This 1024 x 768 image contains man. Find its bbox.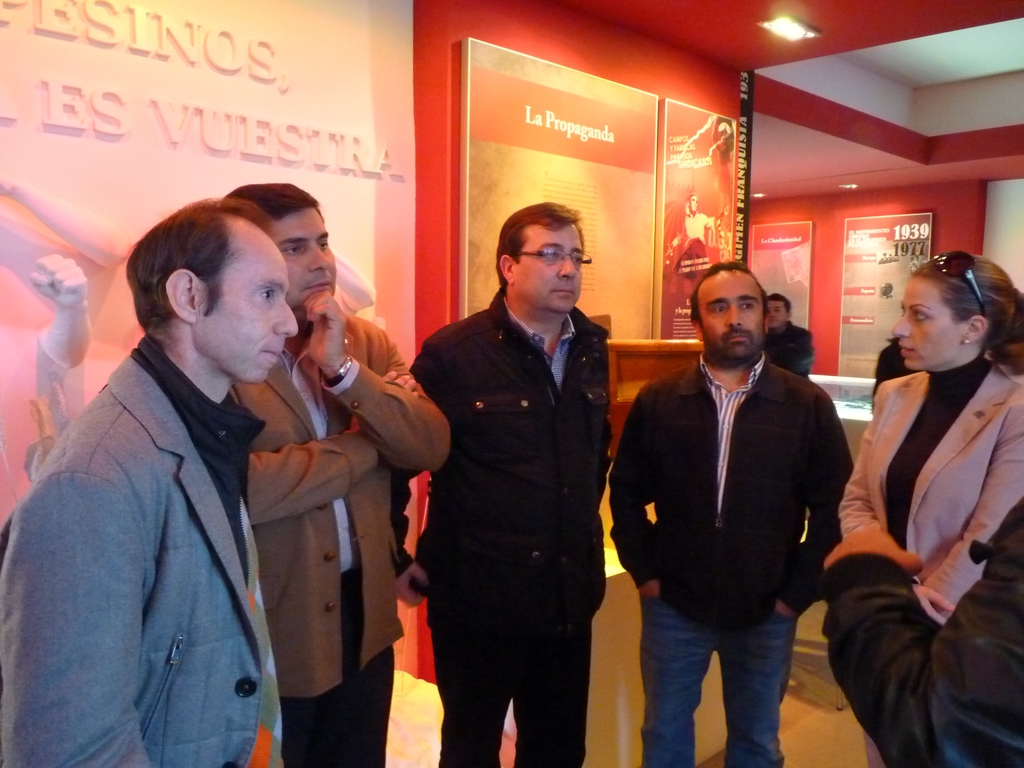
select_region(387, 193, 619, 767).
